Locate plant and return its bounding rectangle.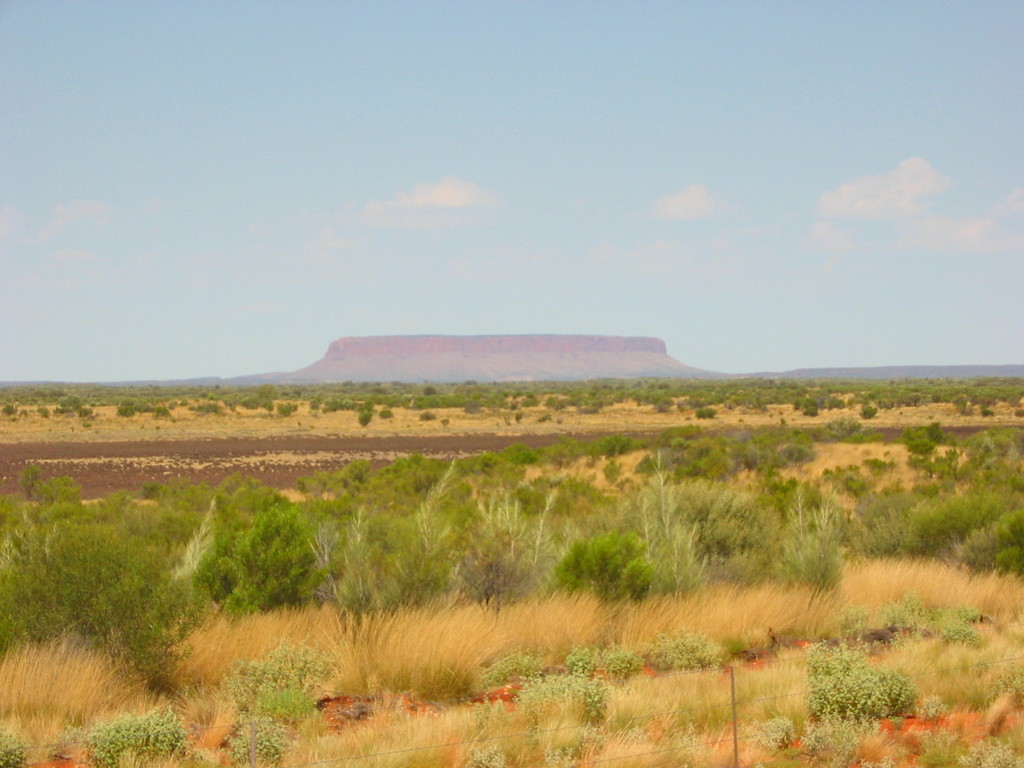
[left=422, top=412, right=435, bottom=422].
